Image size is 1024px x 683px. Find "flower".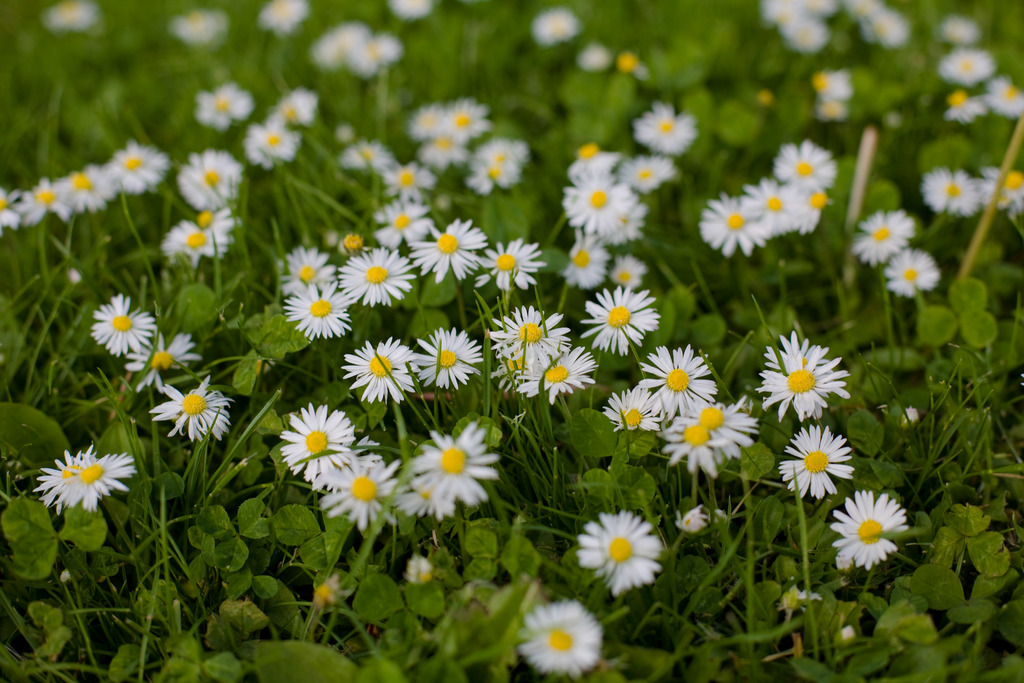
box(777, 20, 825, 55).
